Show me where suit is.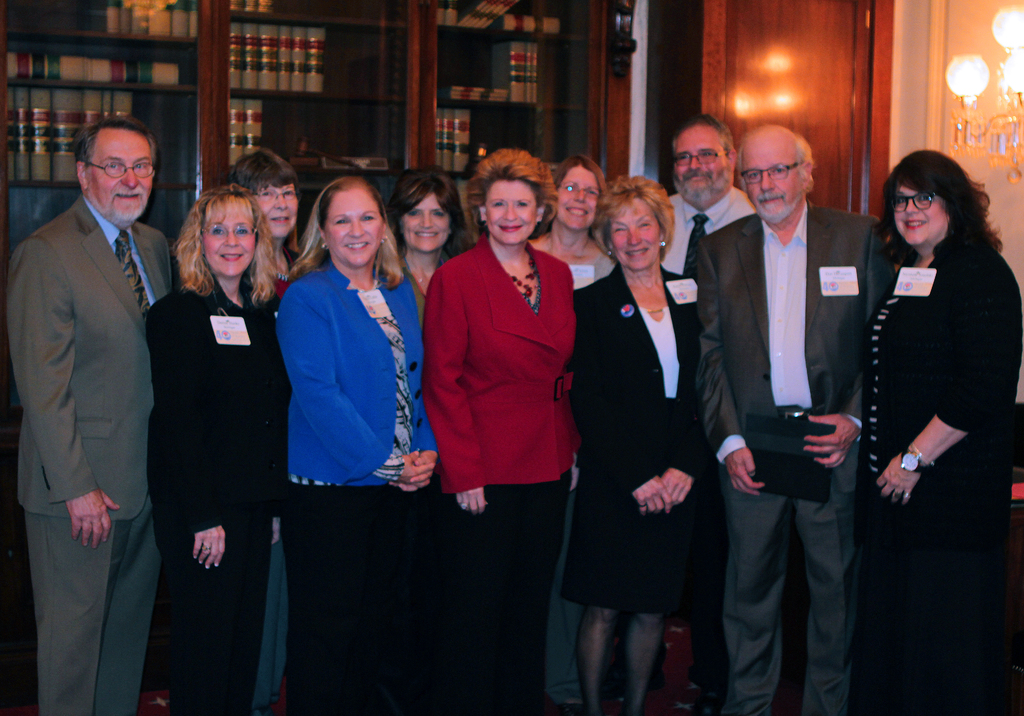
suit is at <box>3,191,175,522</box>.
